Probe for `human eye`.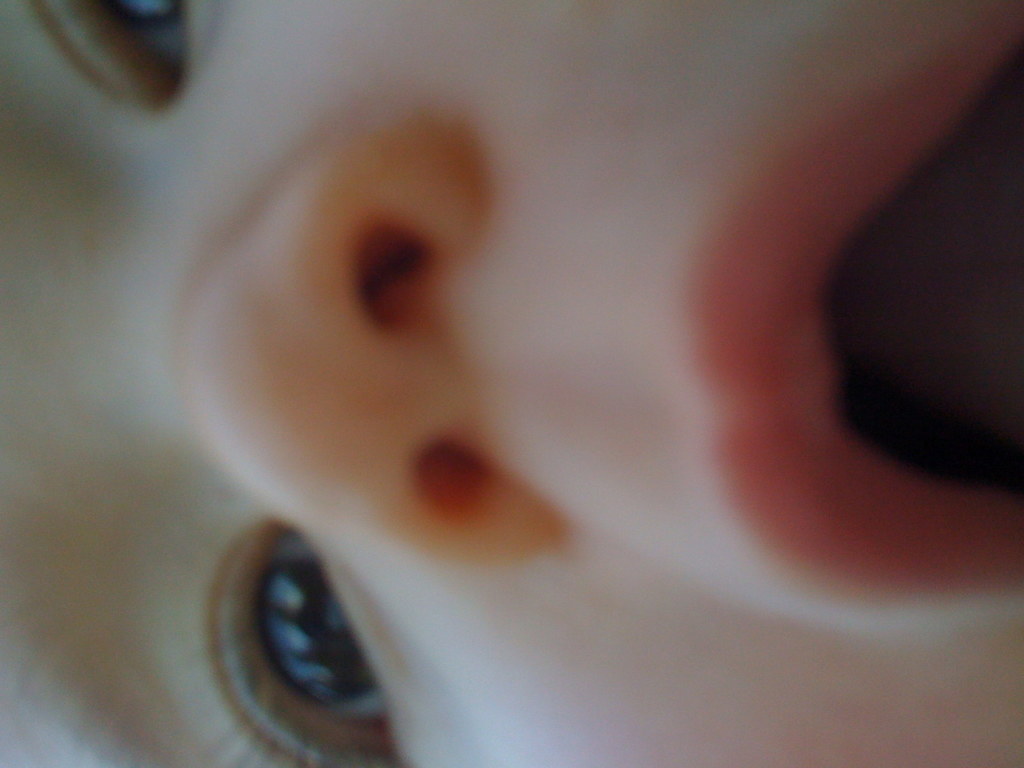
Probe result: bbox=[141, 516, 391, 767].
